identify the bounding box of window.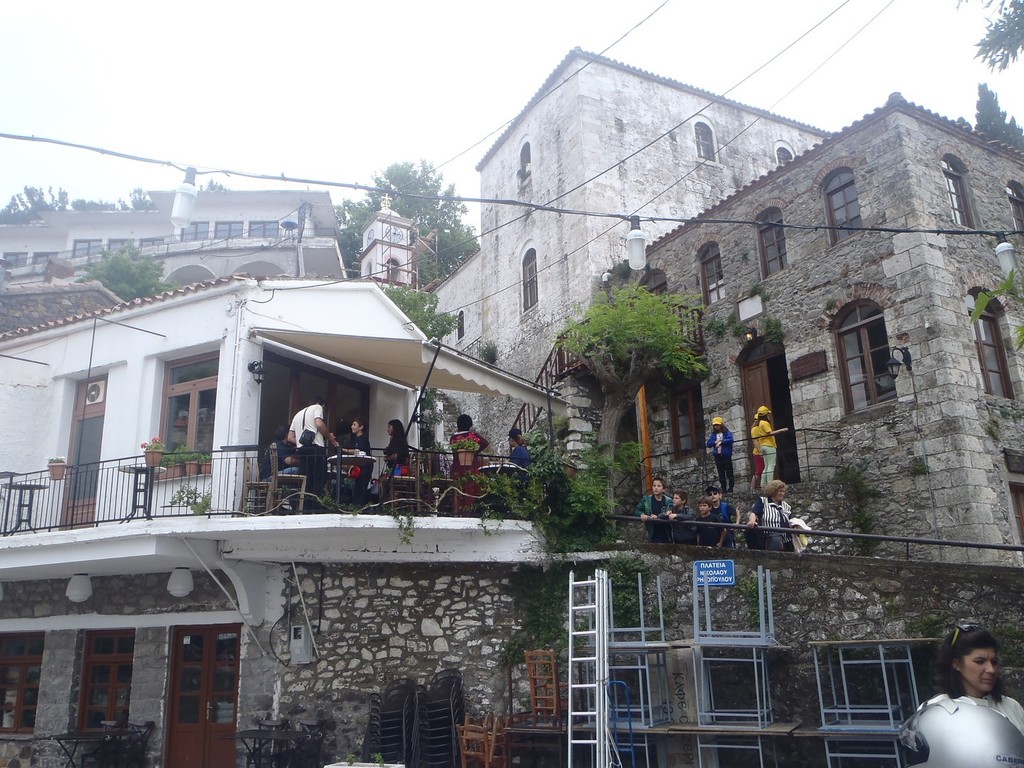
bbox=[0, 253, 28, 268].
